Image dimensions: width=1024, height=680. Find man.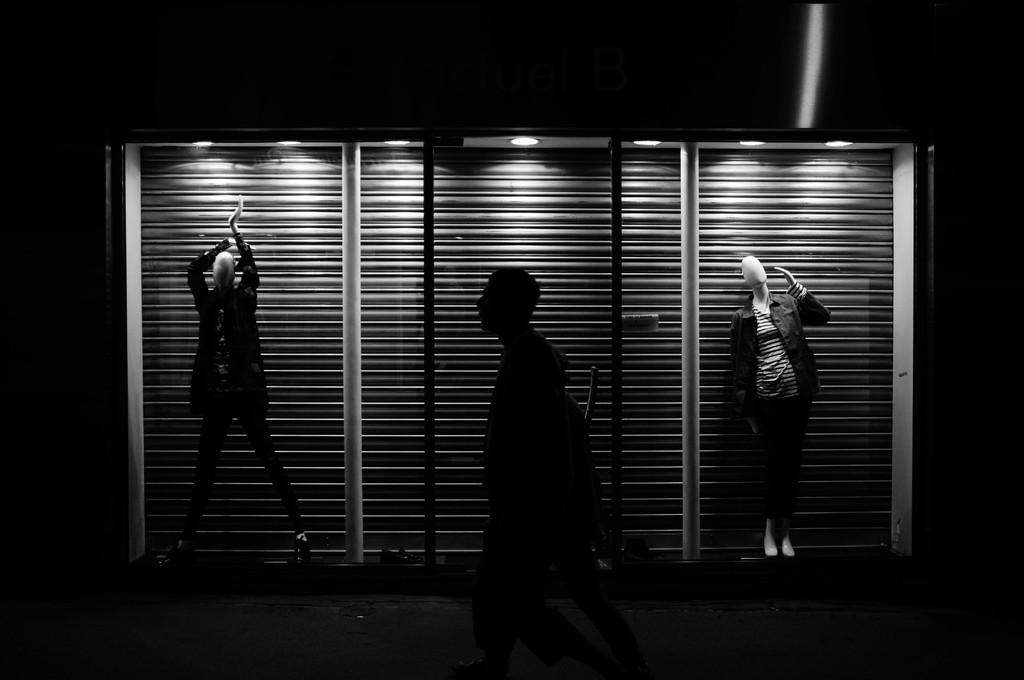
464,264,621,658.
